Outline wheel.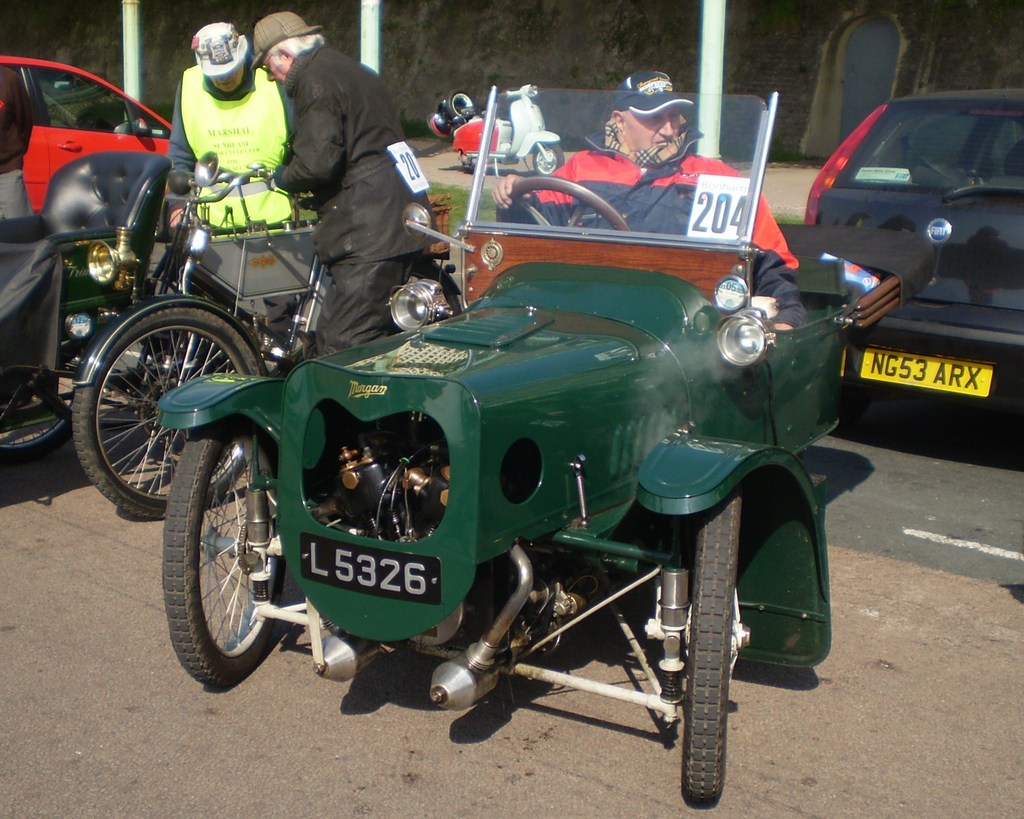
Outline: (x1=446, y1=91, x2=473, y2=119).
